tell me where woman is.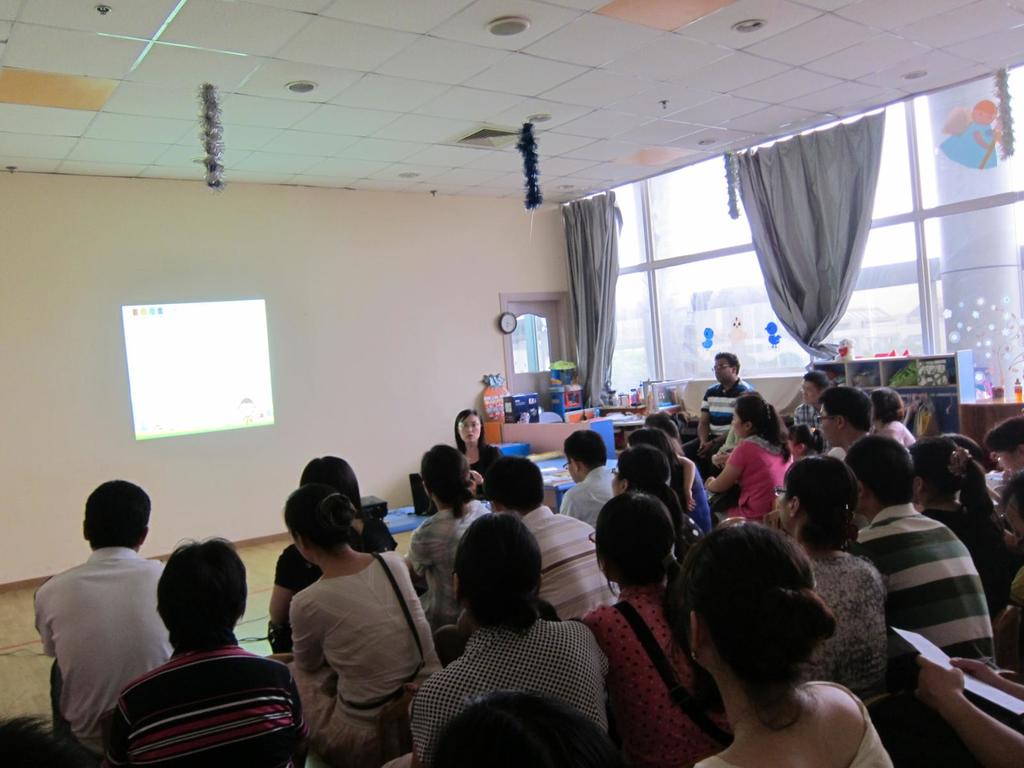
woman is at 574, 490, 716, 767.
